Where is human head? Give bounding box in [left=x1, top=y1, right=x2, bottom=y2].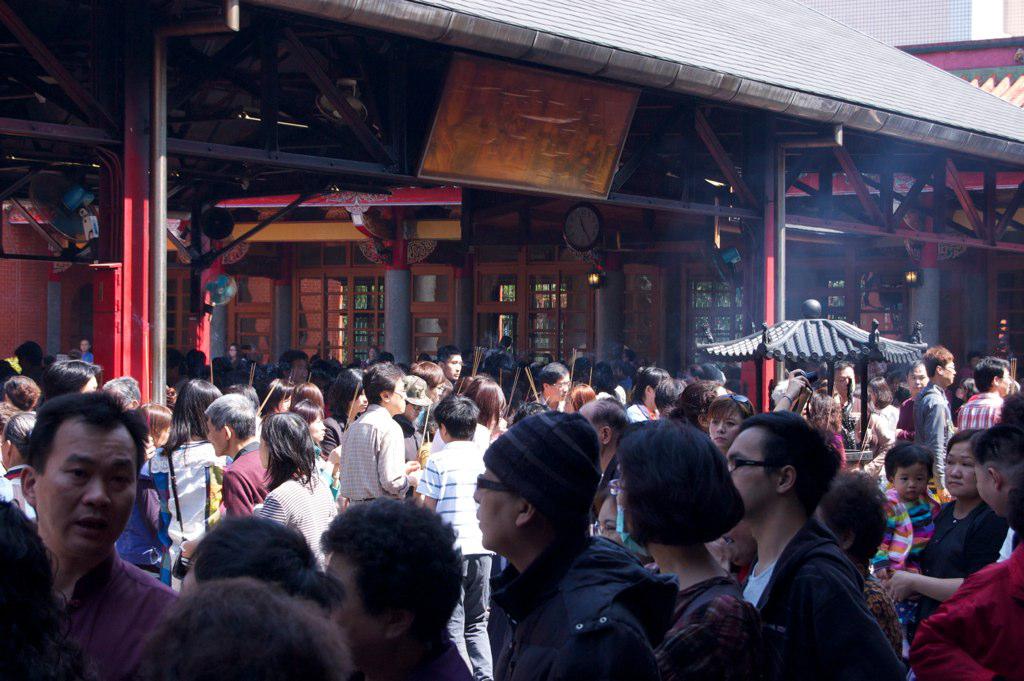
[left=320, top=497, right=468, bottom=654].
